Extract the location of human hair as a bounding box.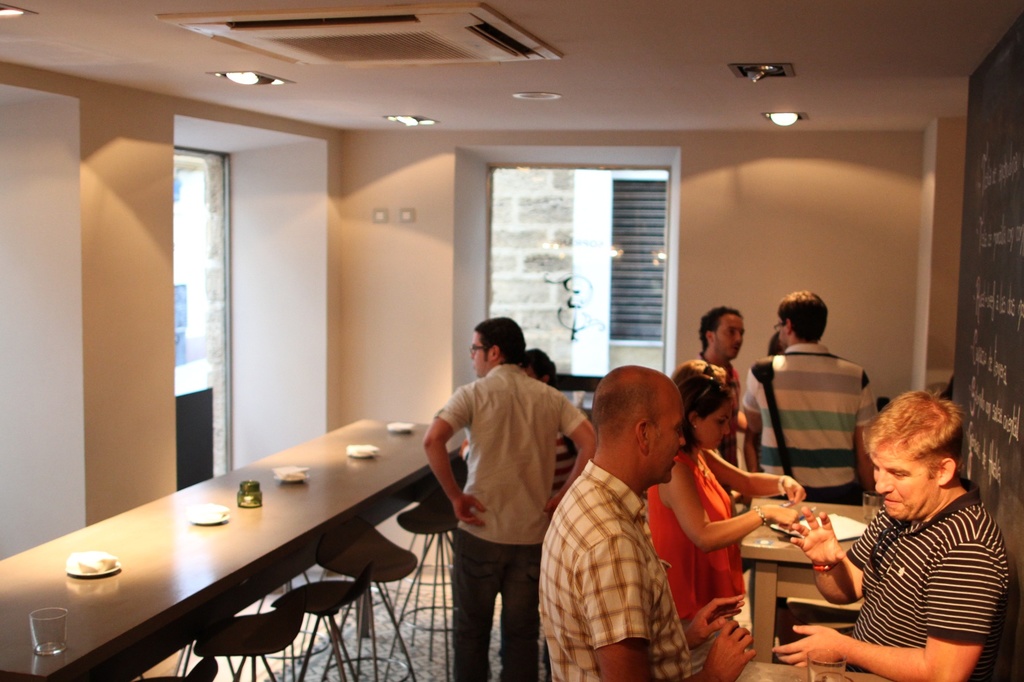
<bbox>698, 305, 747, 354</bbox>.
